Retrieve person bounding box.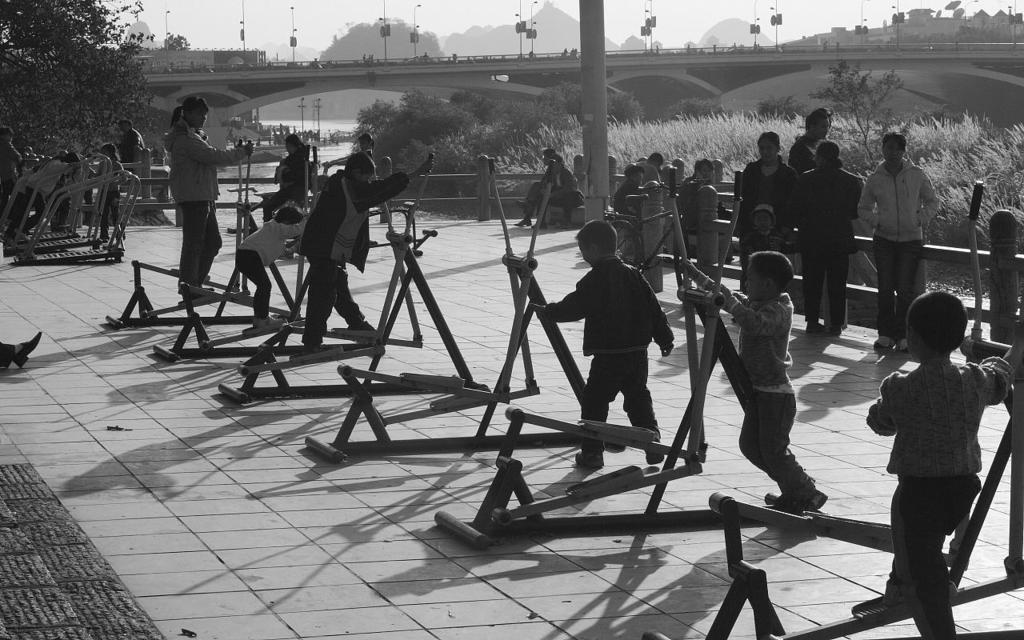
Bounding box: (left=704, top=254, right=826, bottom=522).
